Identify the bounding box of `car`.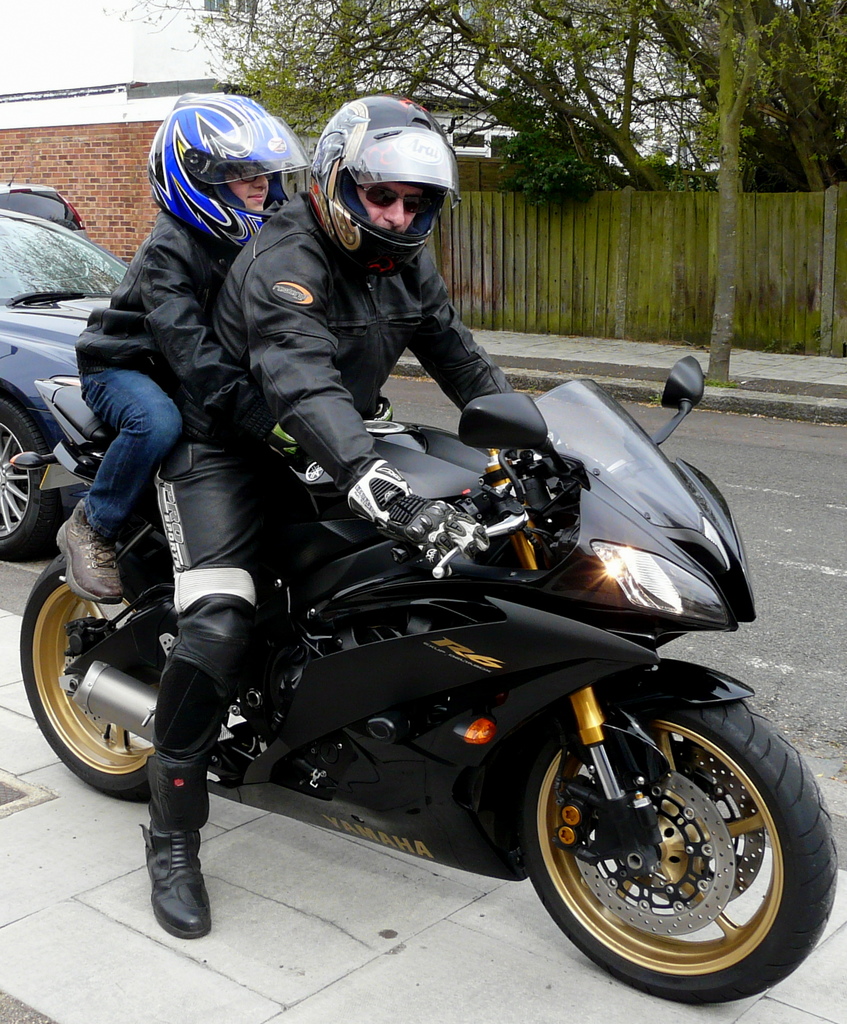
0 209 138 561.
